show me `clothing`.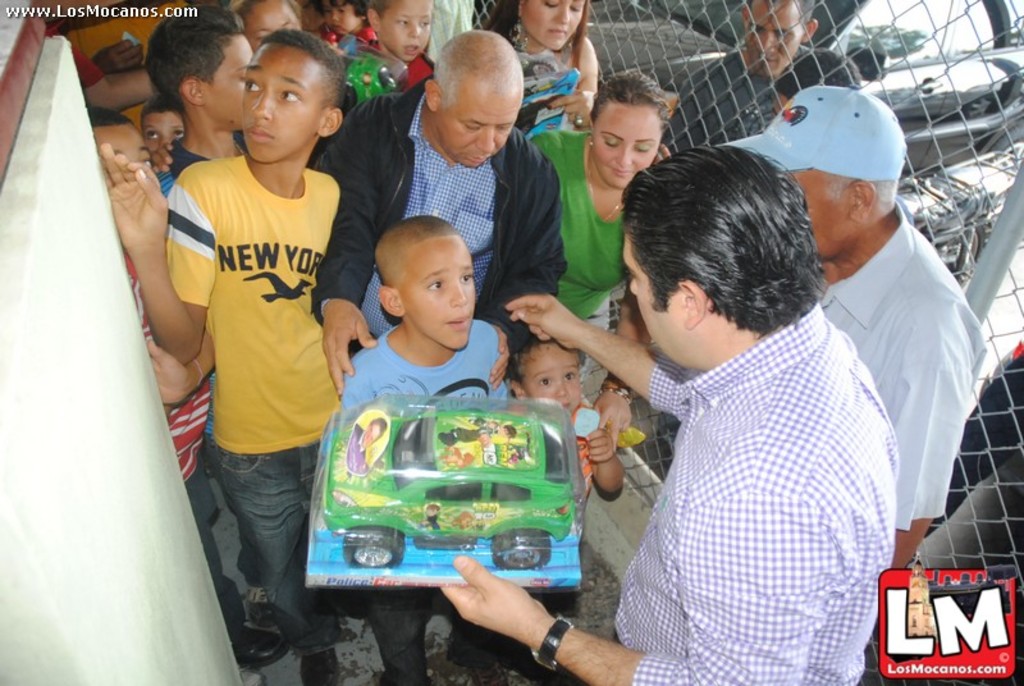
`clothing` is here: [x1=817, y1=197, x2=997, y2=536].
